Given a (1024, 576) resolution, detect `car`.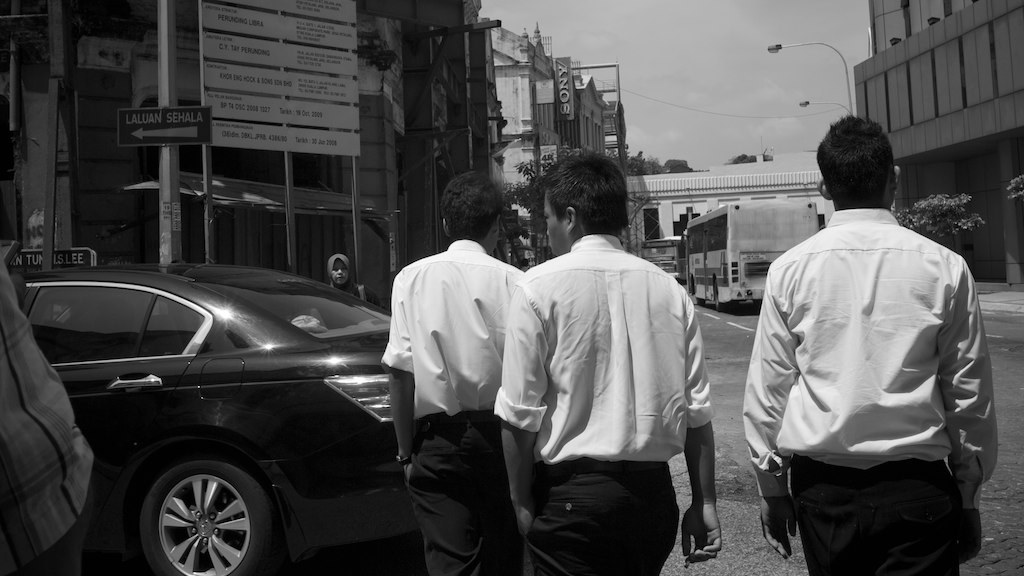
crop(26, 263, 419, 575).
